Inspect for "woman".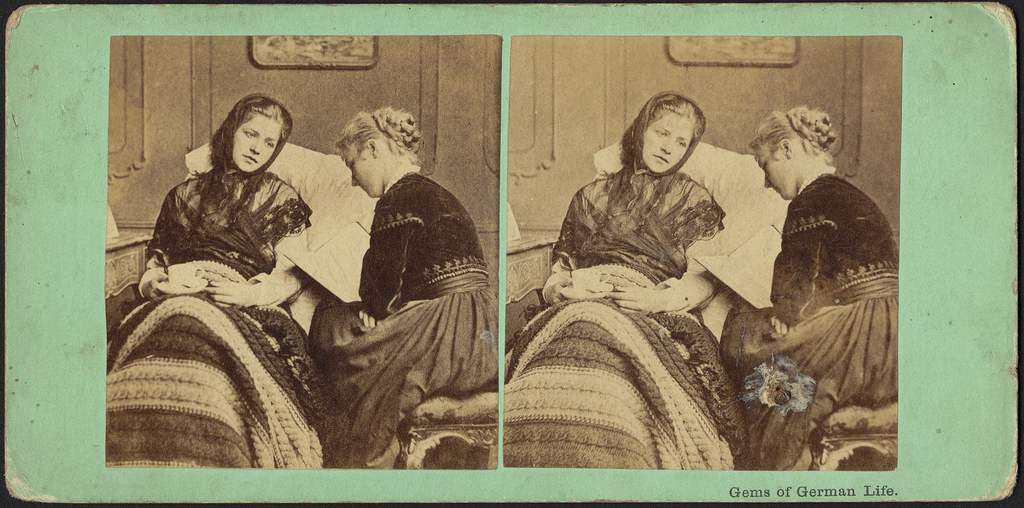
Inspection: select_region(111, 54, 345, 448).
